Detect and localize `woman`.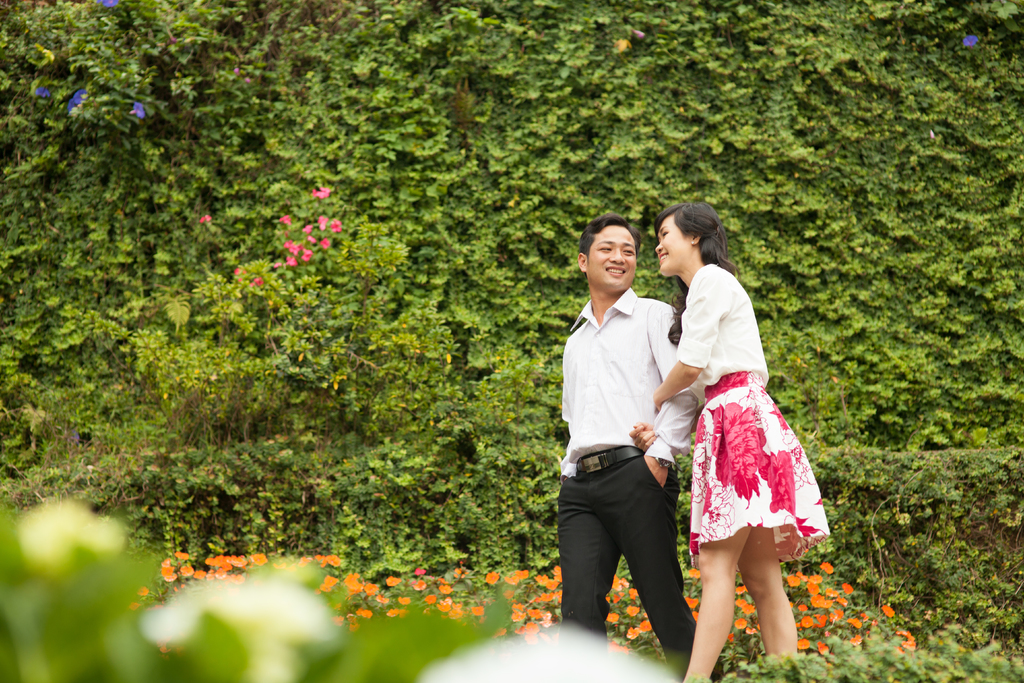
Localized at <bbox>646, 201, 803, 629</bbox>.
